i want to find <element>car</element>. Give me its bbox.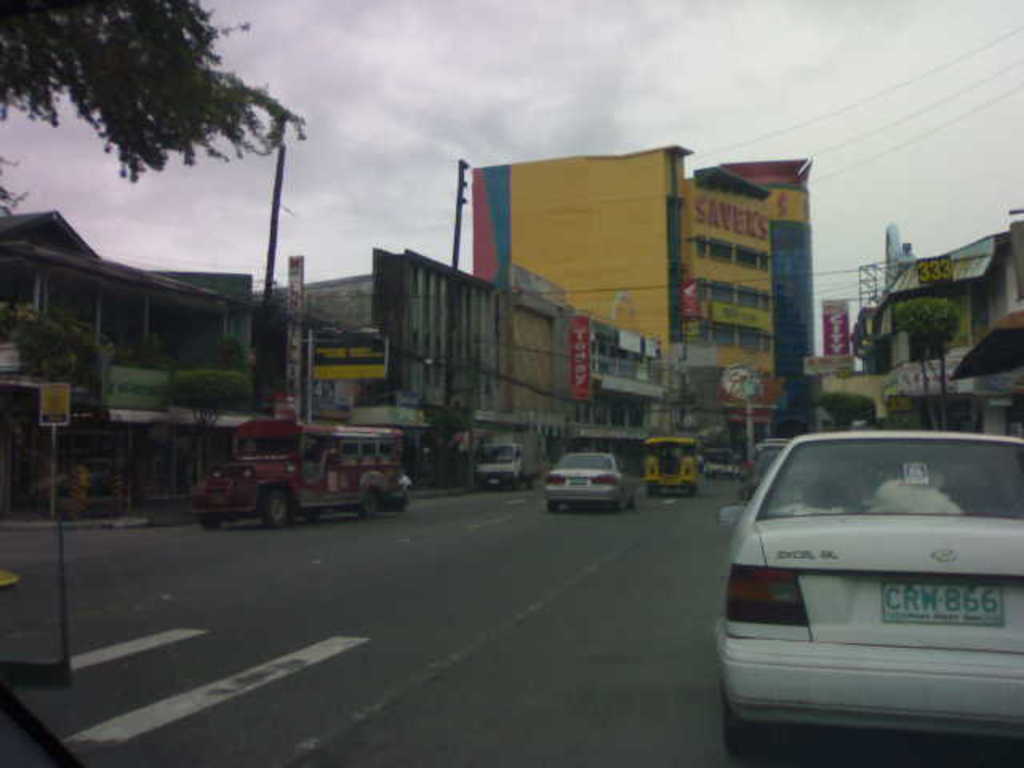
544,453,630,512.
